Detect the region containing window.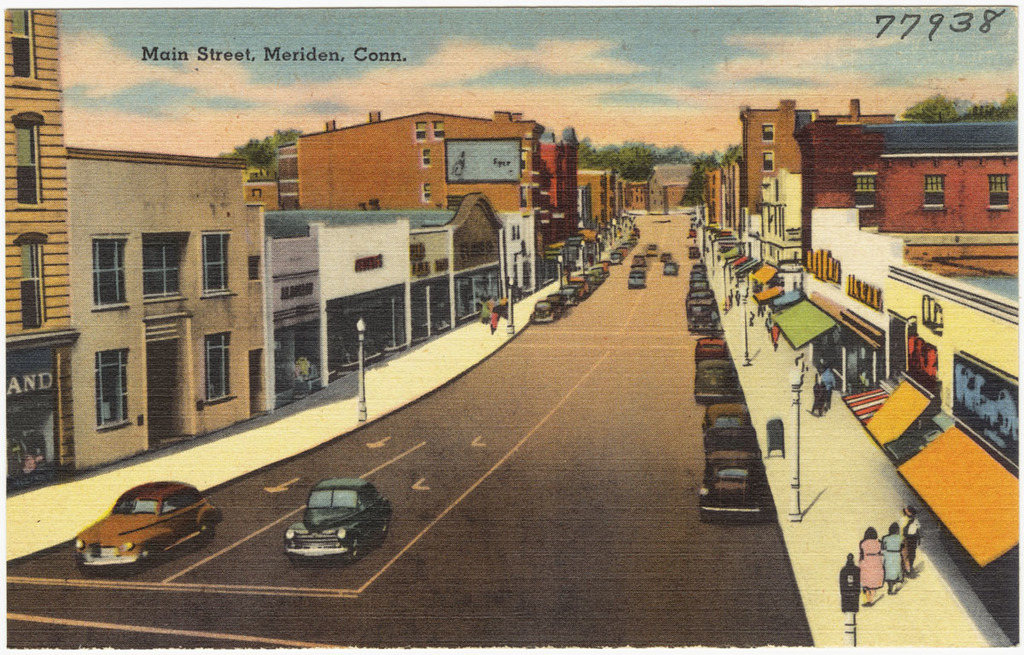
922/173/944/207.
